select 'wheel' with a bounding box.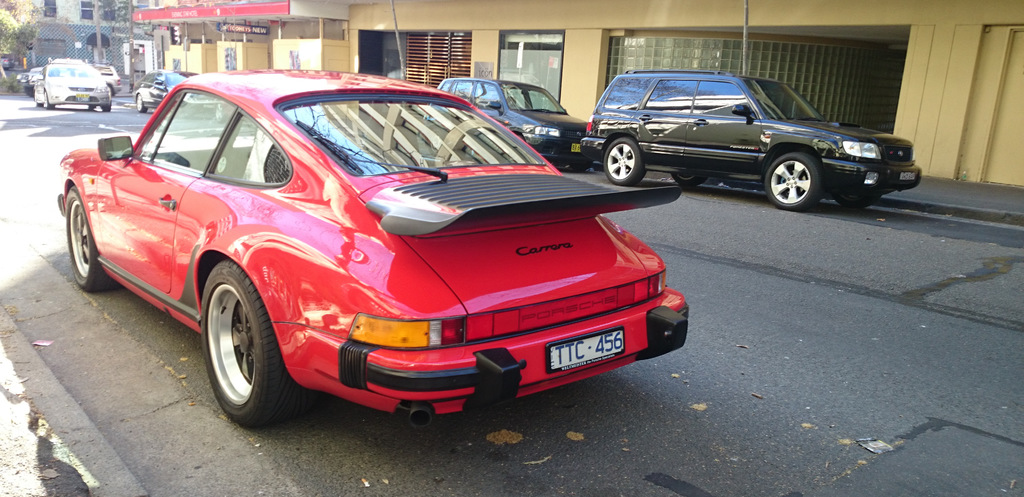
[572, 160, 593, 170].
